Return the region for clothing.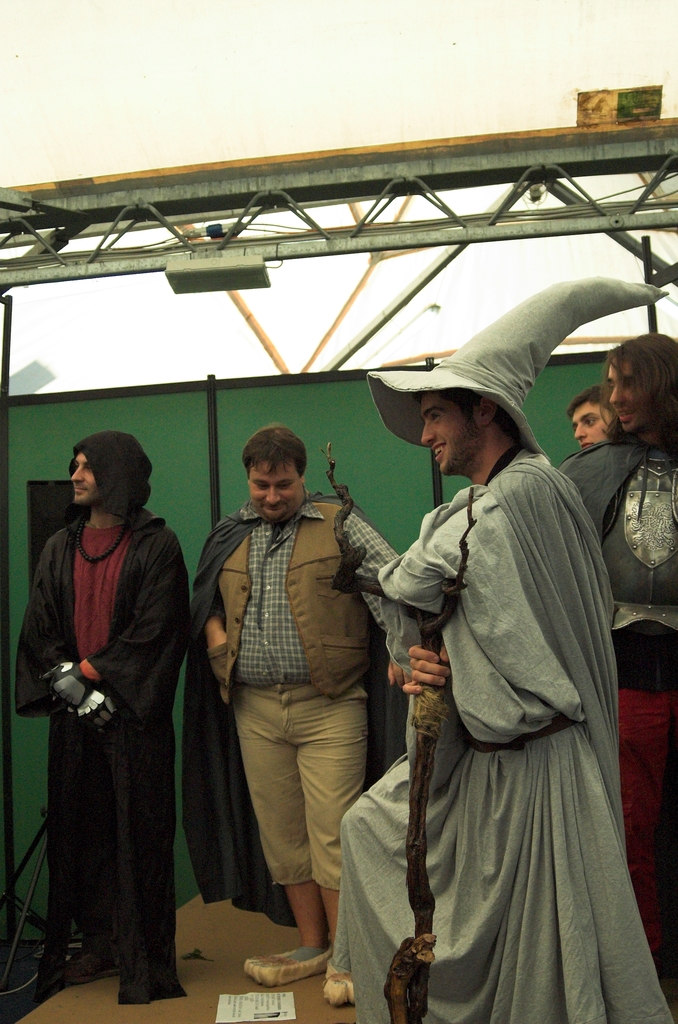
select_region(351, 408, 645, 1009).
